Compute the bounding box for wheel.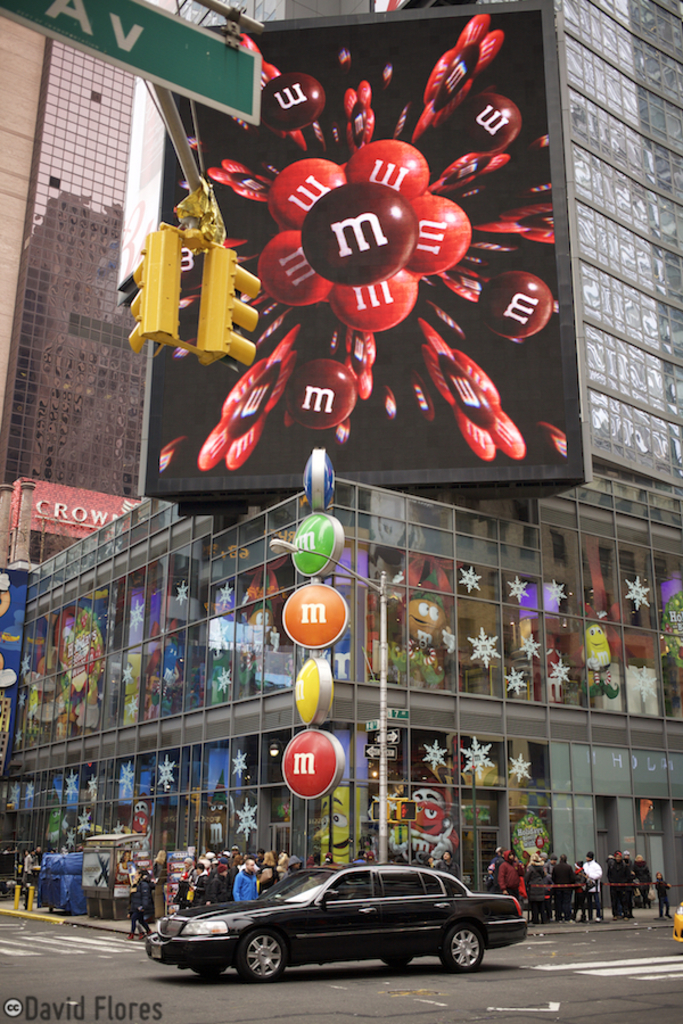
(left=382, top=955, right=412, bottom=964).
